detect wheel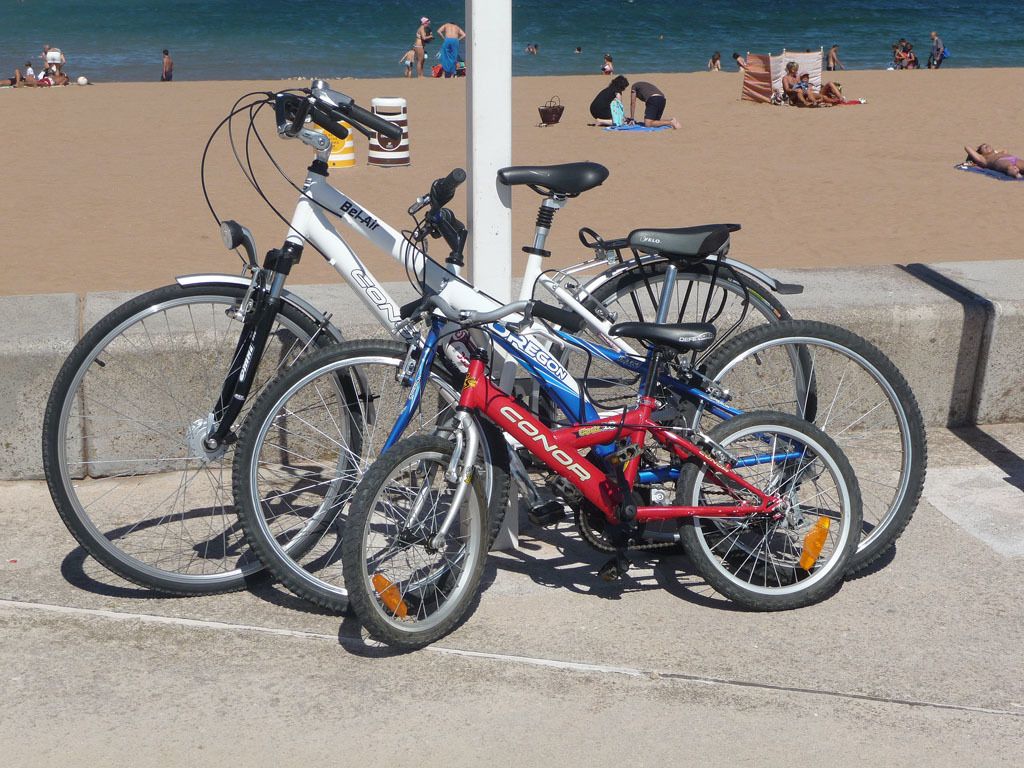
(541,257,816,537)
